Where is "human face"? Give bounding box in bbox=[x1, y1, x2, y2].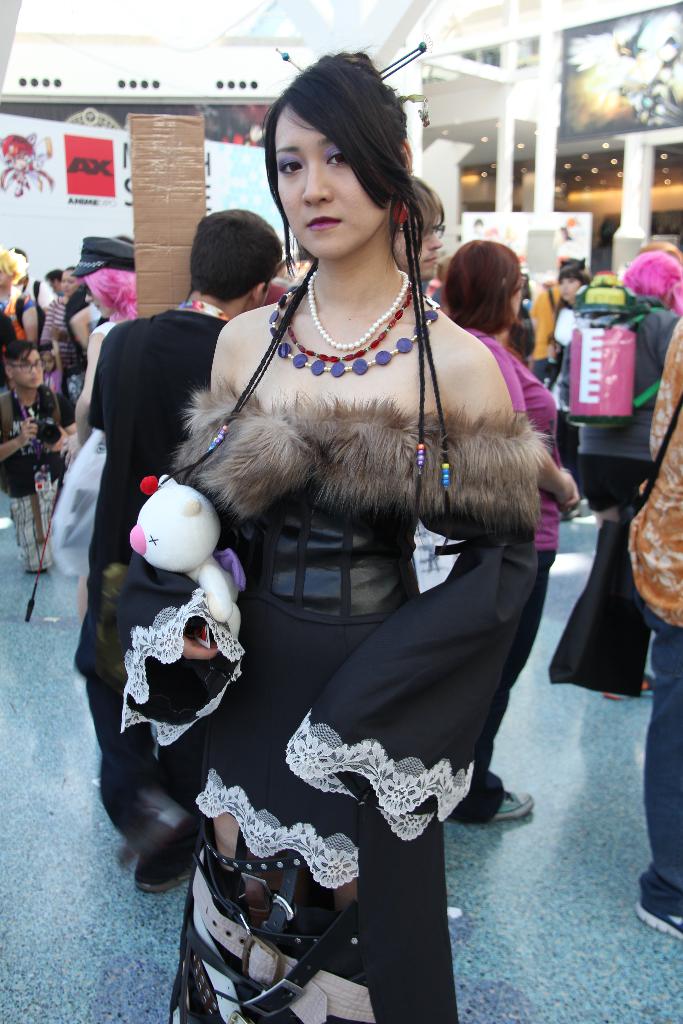
bbox=[274, 106, 386, 252].
